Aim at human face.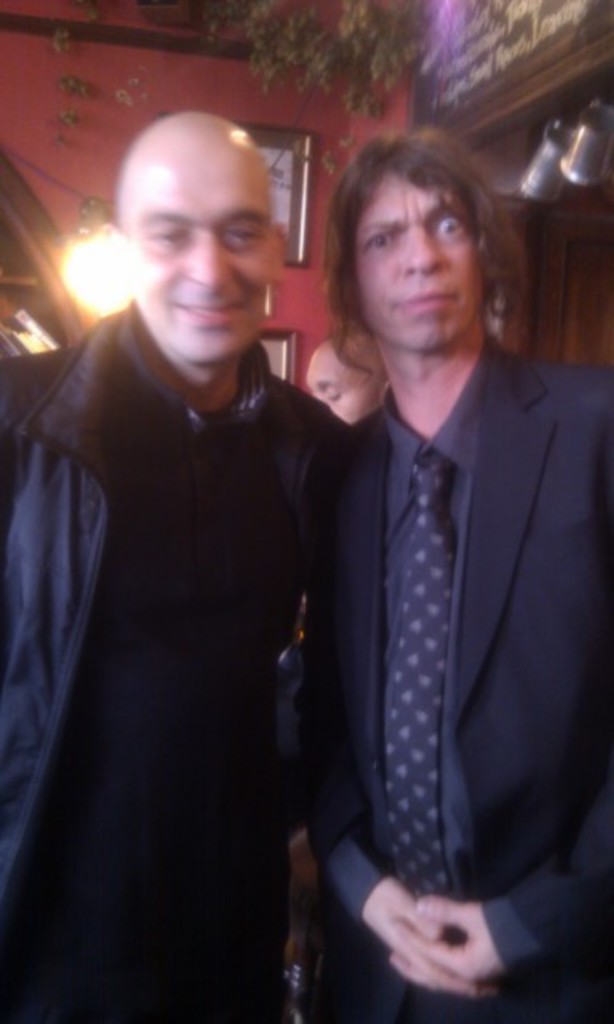
Aimed at <bbox>131, 163, 281, 370</bbox>.
